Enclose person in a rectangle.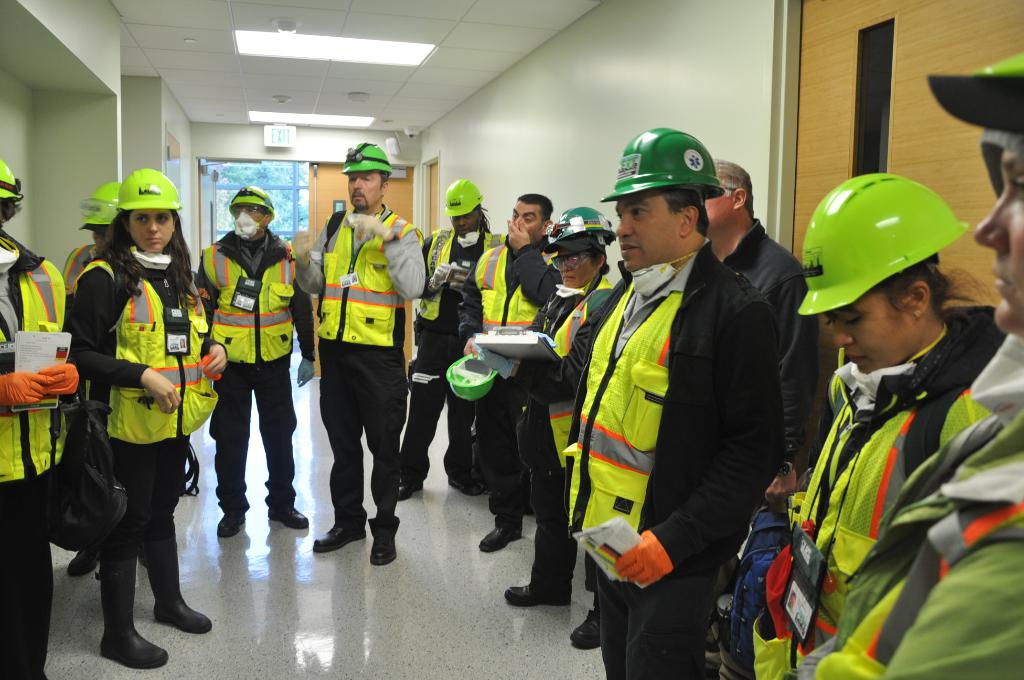
x1=180, y1=337, x2=186, y2=348.
